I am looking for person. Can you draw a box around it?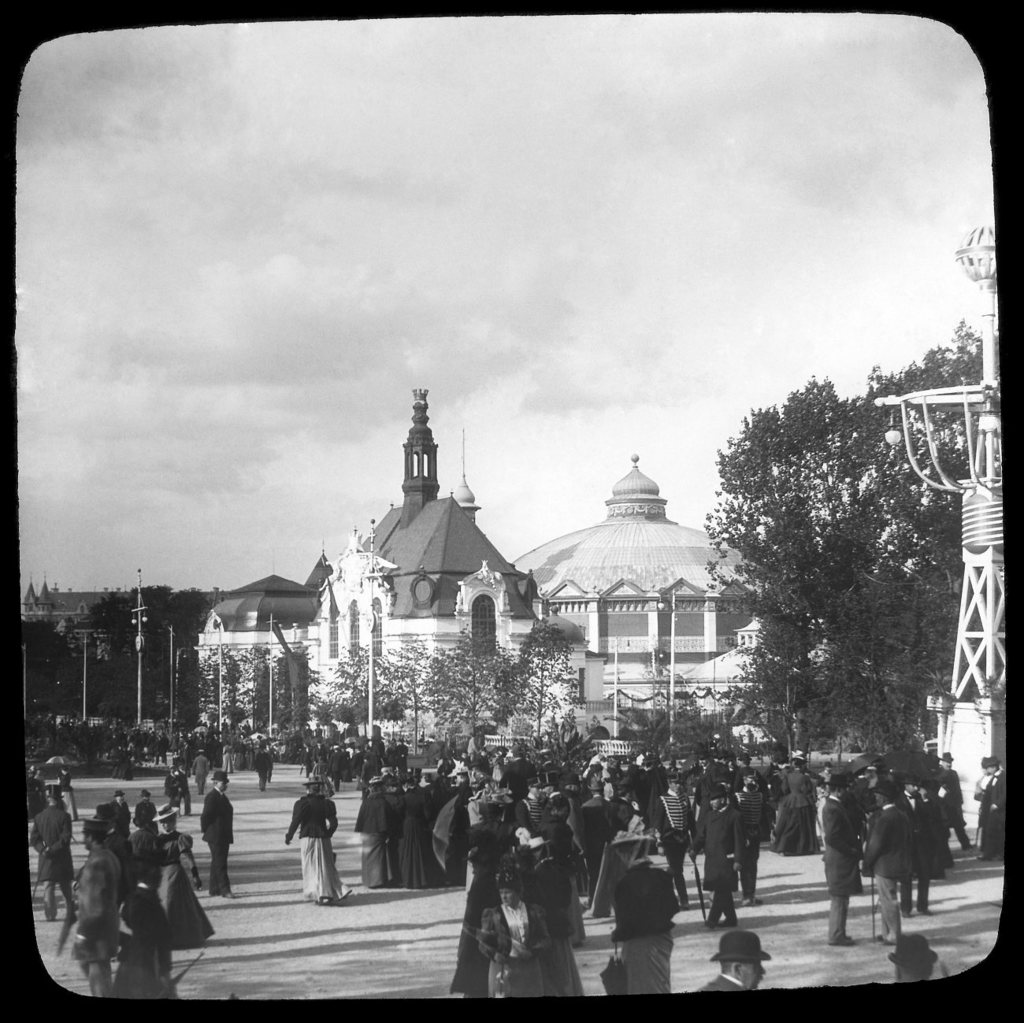
Sure, the bounding box is 818,768,866,940.
